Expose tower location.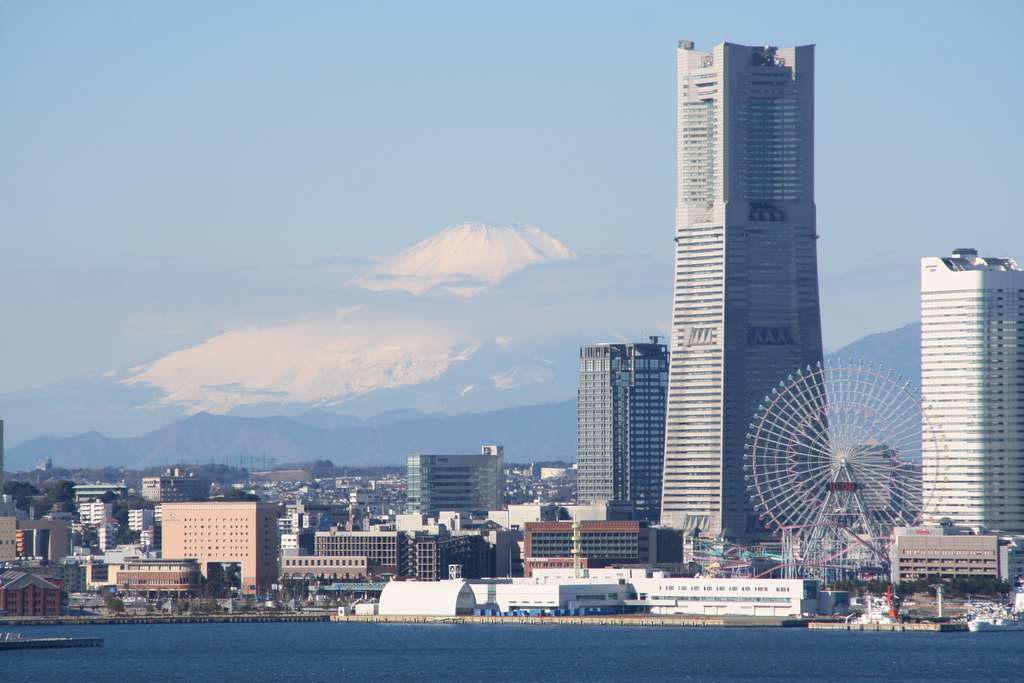
Exposed at [617, 13, 860, 555].
